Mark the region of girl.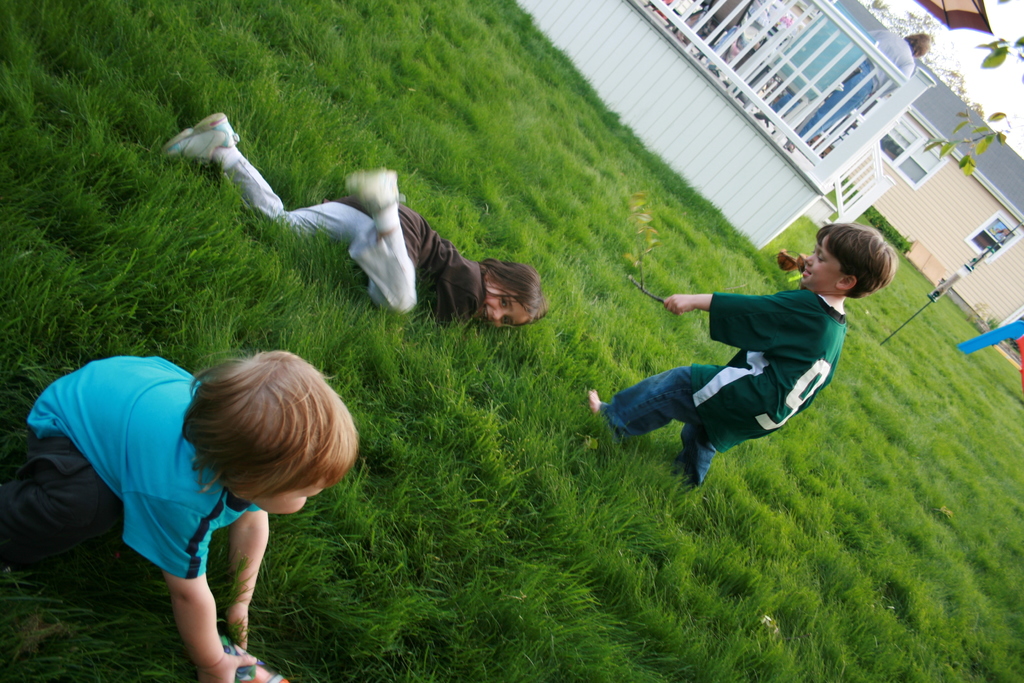
Region: box(163, 112, 550, 325).
